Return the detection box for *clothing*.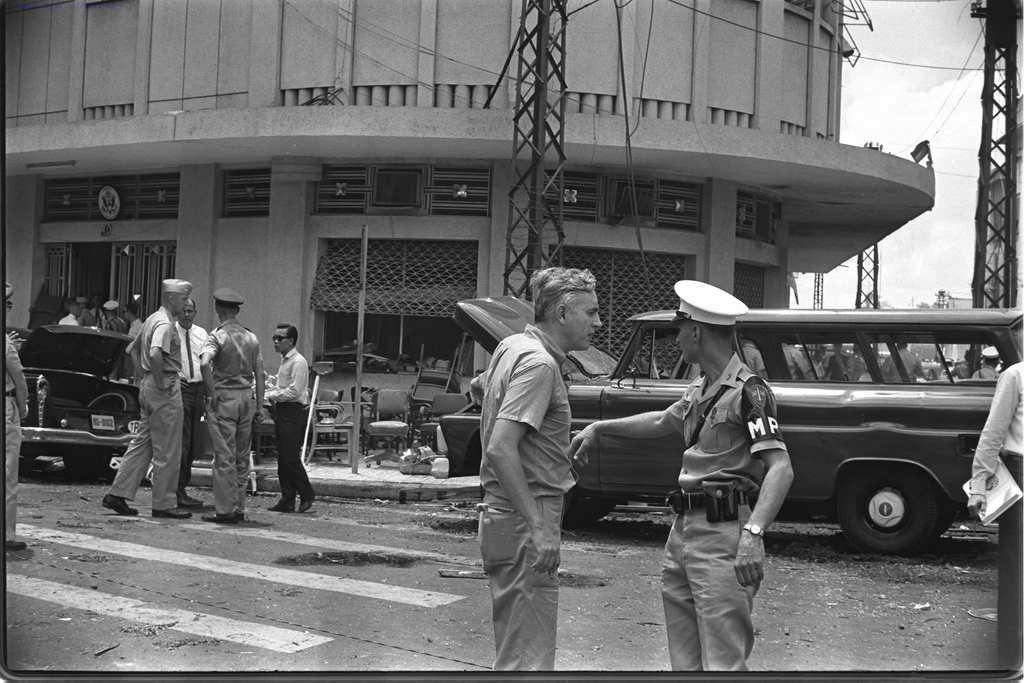
select_region(106, 304, 187, 509).
